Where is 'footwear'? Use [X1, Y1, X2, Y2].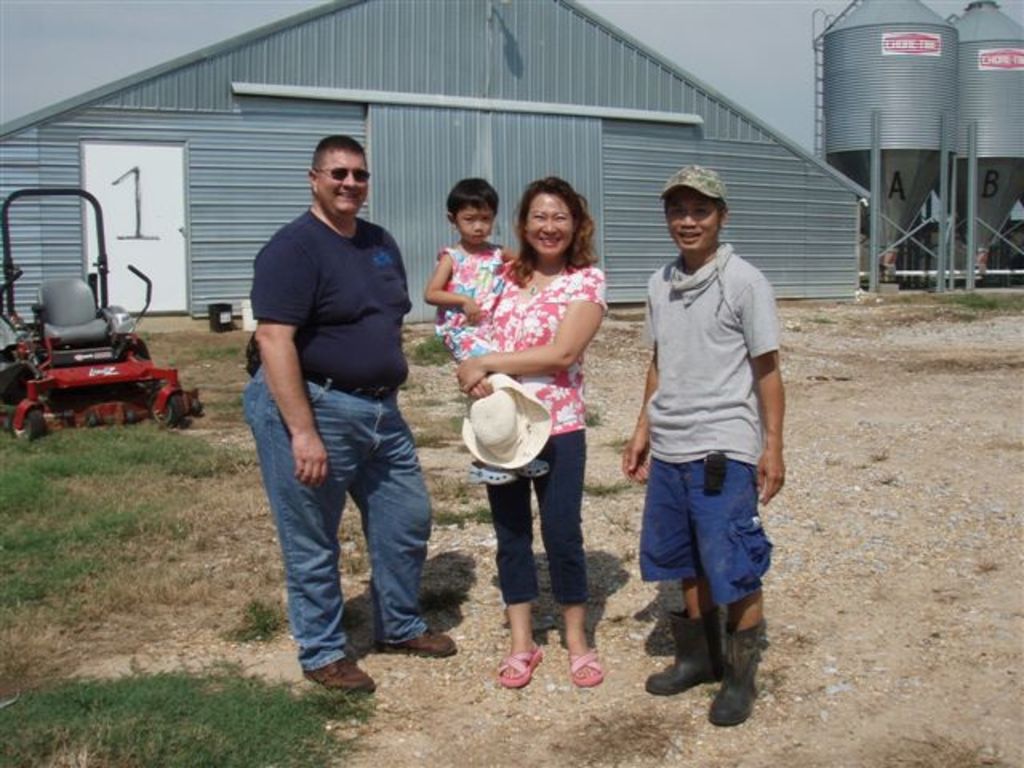
[301, 646, 379, 691].
